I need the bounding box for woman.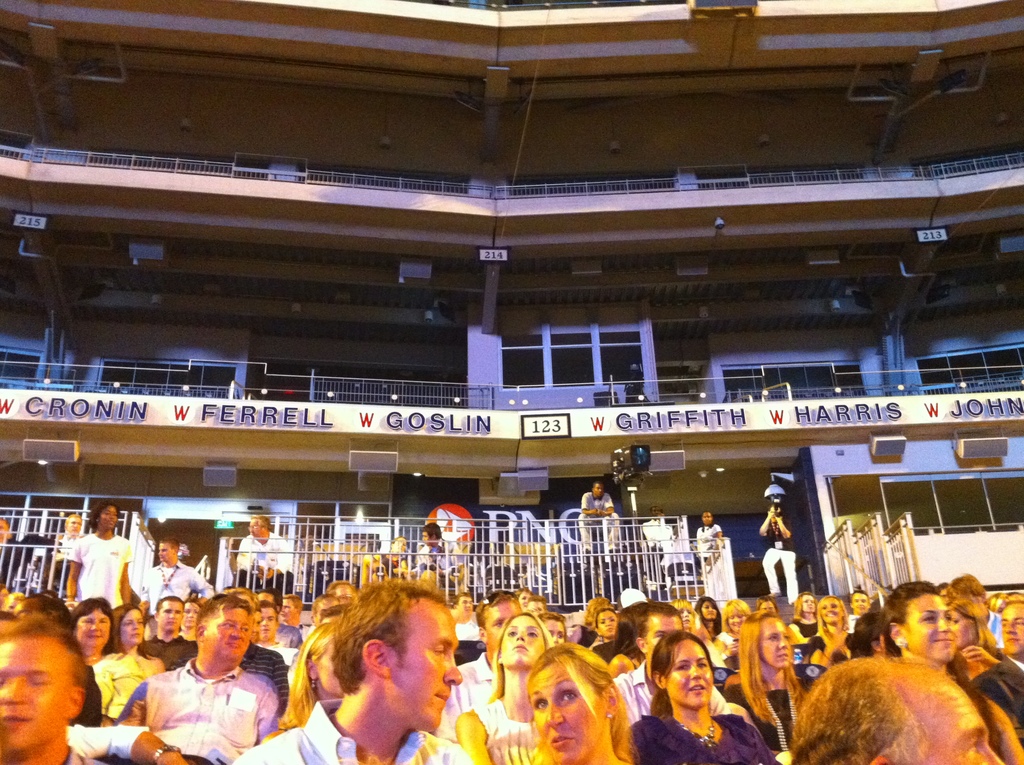
Here it is: BBox(884, 581, 1023, 764).
